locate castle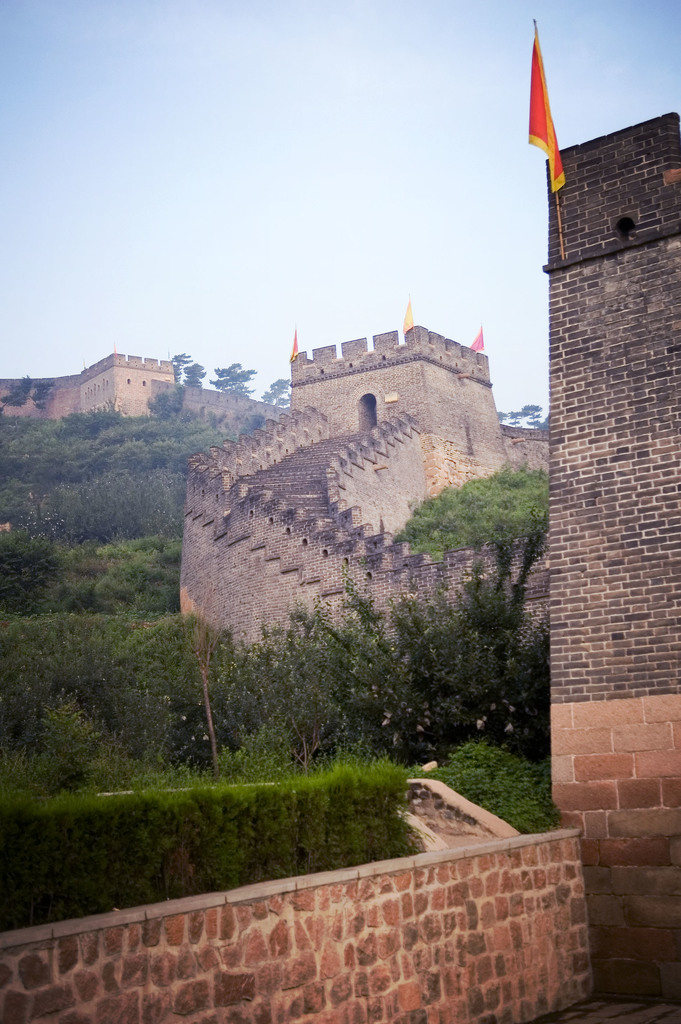
x1=0, y1=10, x2=680, y2=1023
